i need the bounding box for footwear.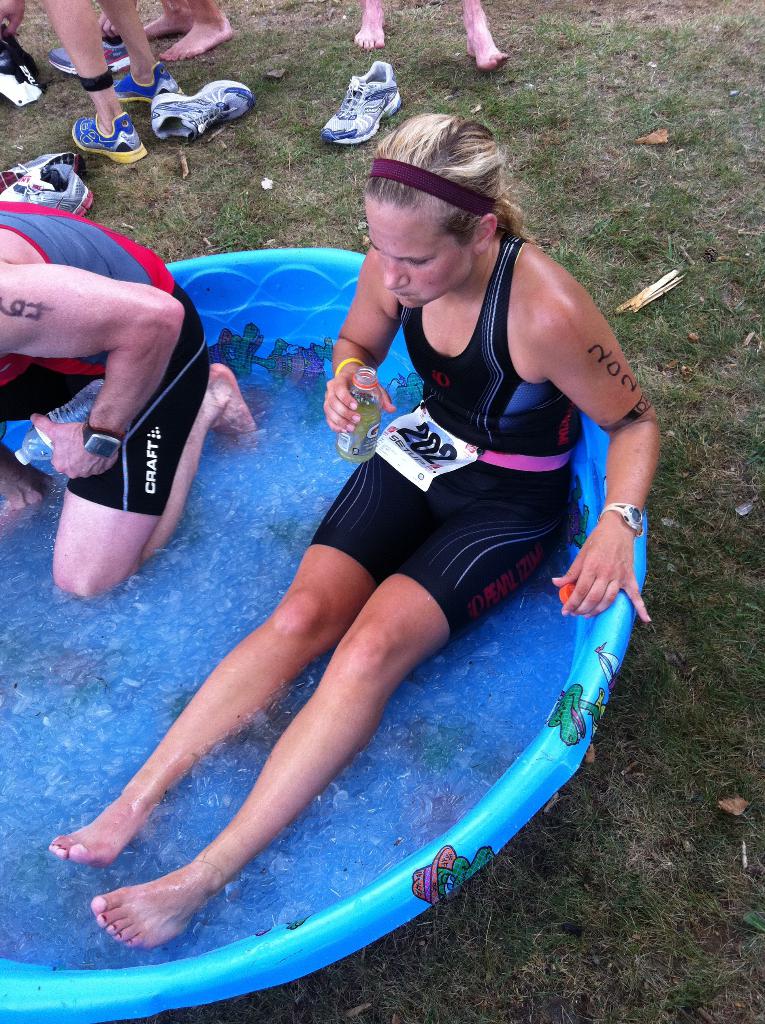
Here it is: crop(323, 48, 405, 132).
